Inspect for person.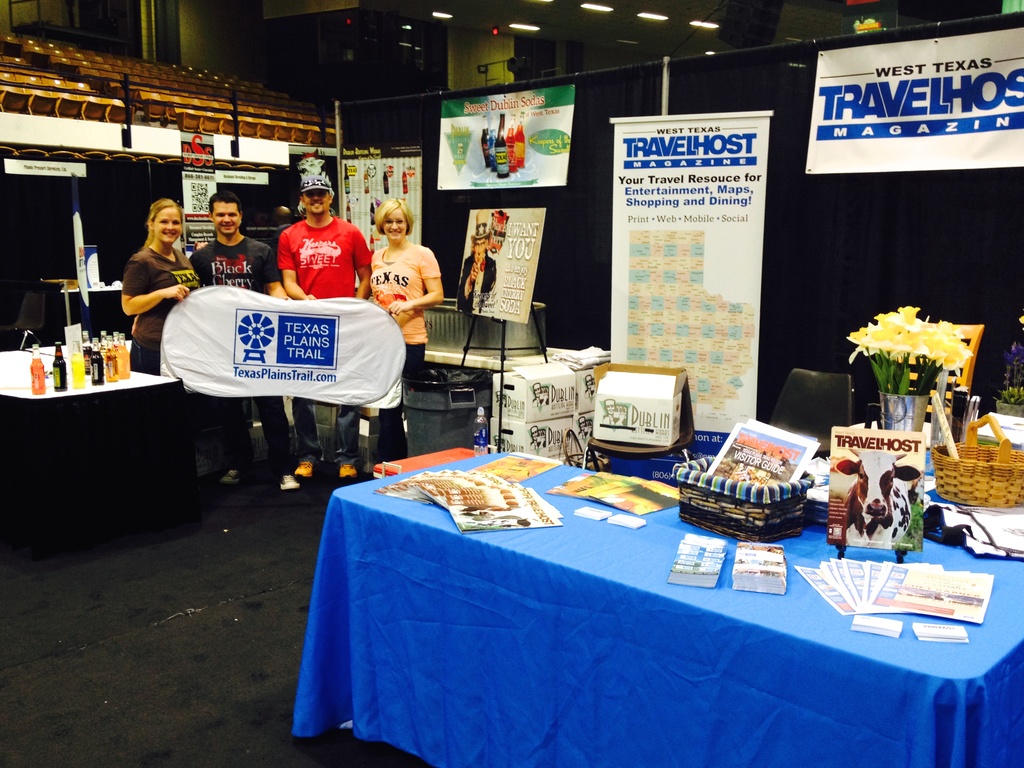
Inspection: 123,198,210,373.
